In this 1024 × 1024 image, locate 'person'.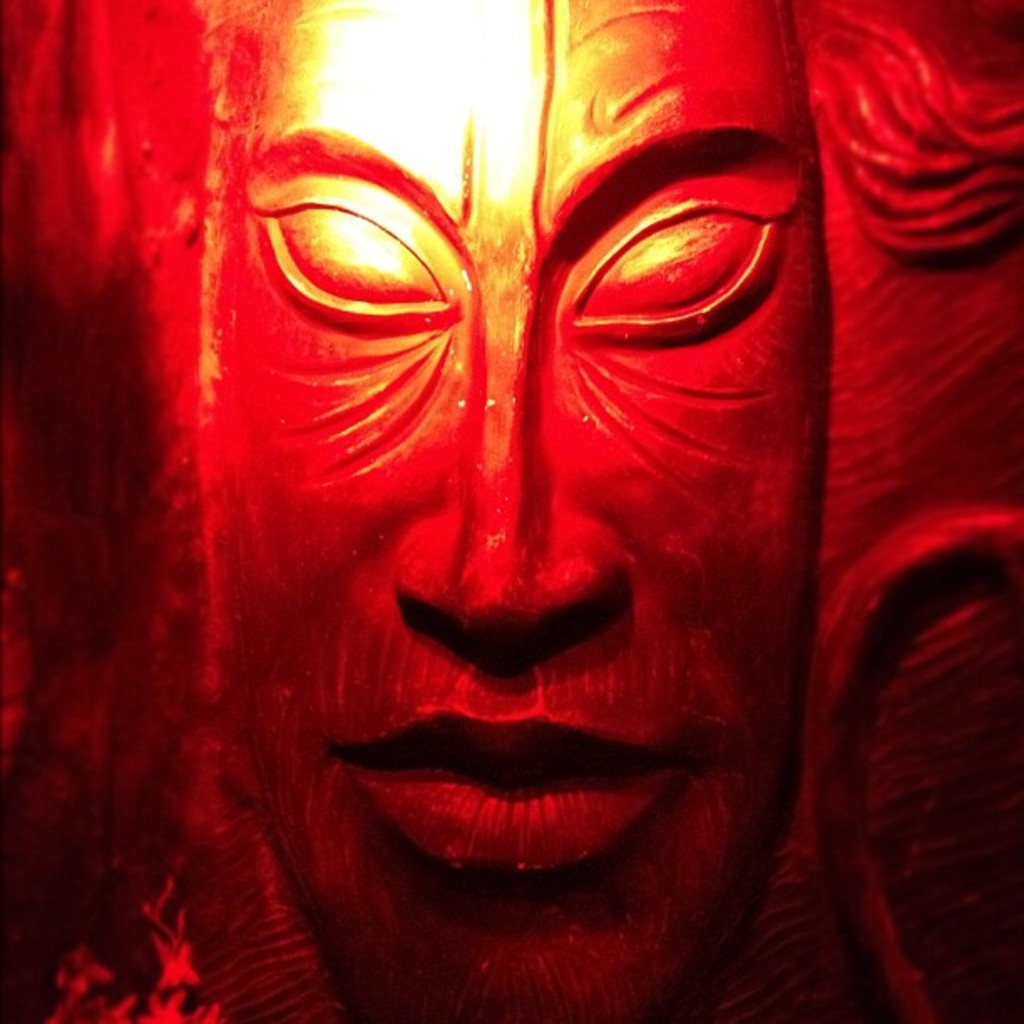
Bounding box: [x1=25, y1=10, x2=980, y2=1004].
